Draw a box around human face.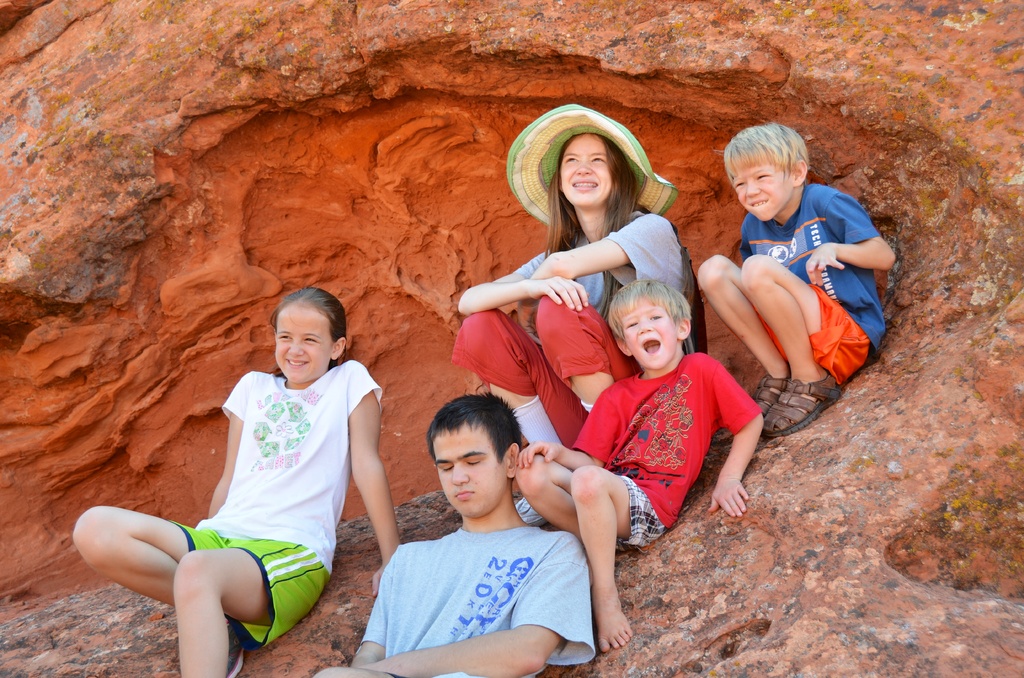
[left=275, top=305, right=332, bottom=385].
